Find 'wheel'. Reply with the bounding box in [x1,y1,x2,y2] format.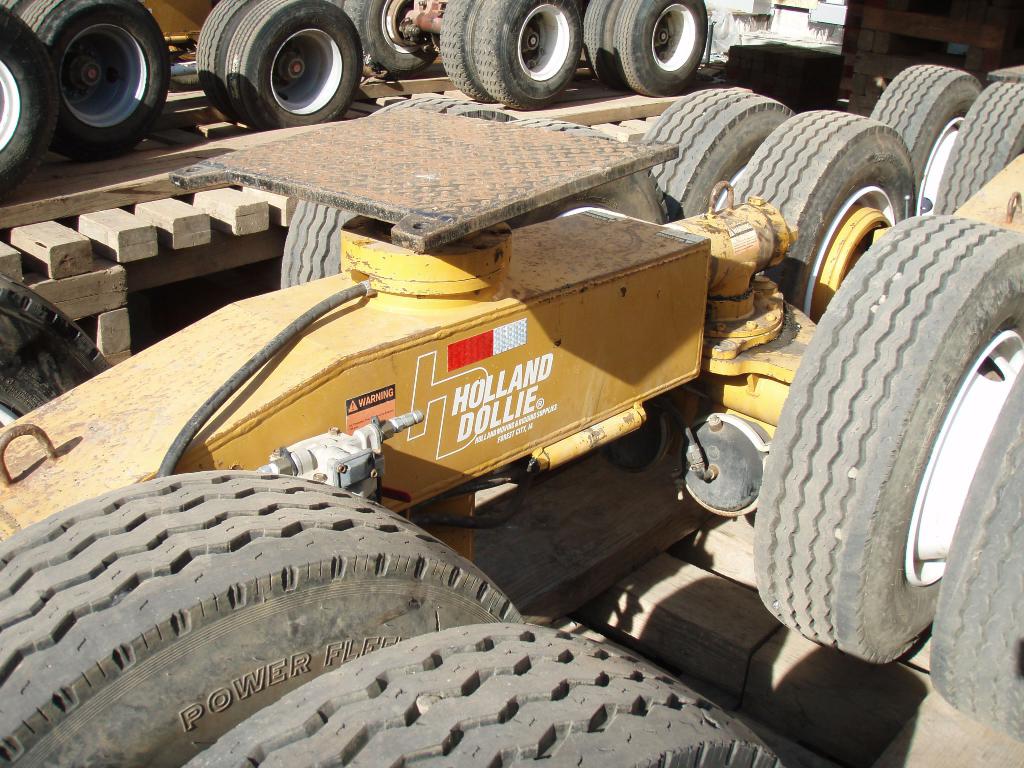
[277,97,522,291].
